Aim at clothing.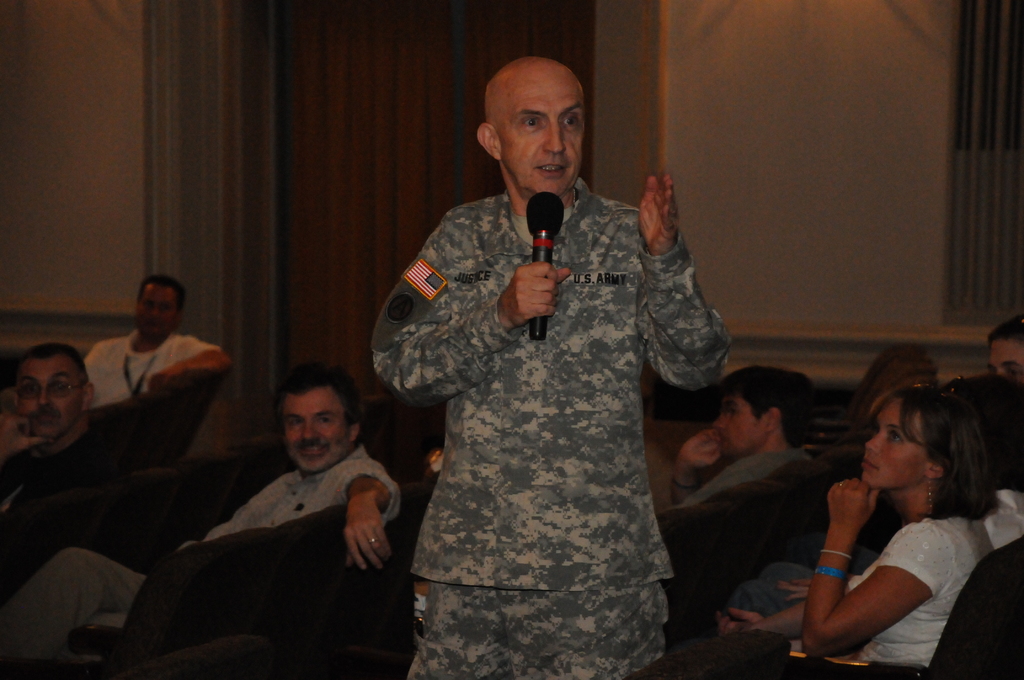
Aimed at x1=863 y1=502 x2=986 y2=660.
